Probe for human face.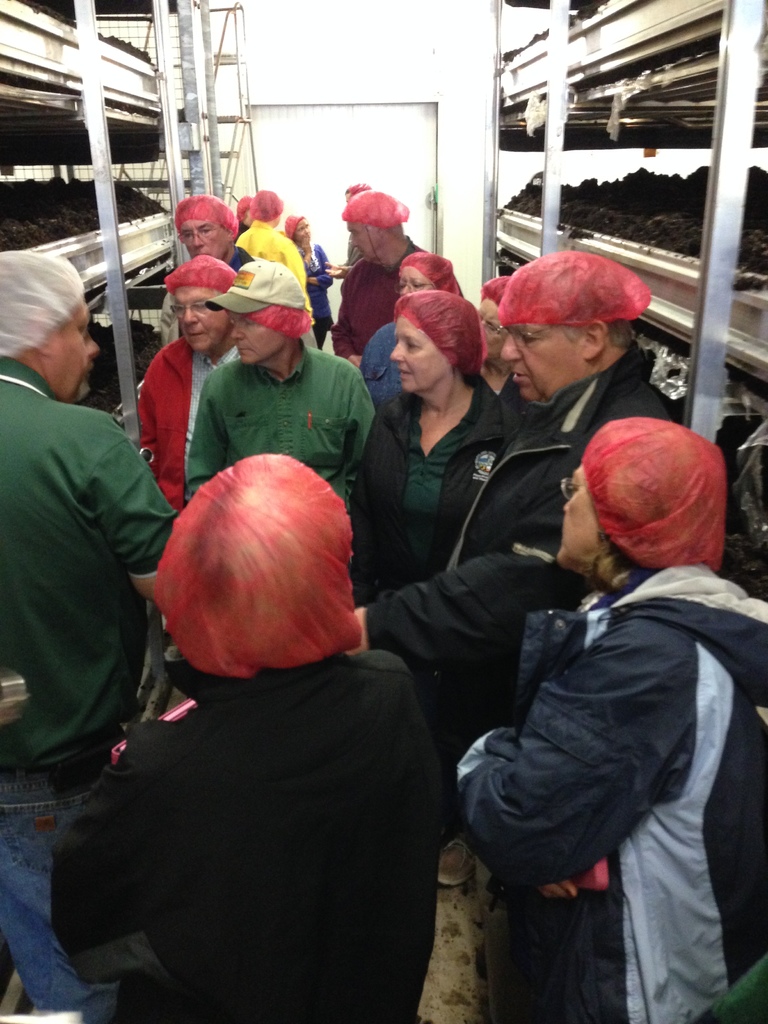
Probe result: <box>561,461,604,568</box>.
